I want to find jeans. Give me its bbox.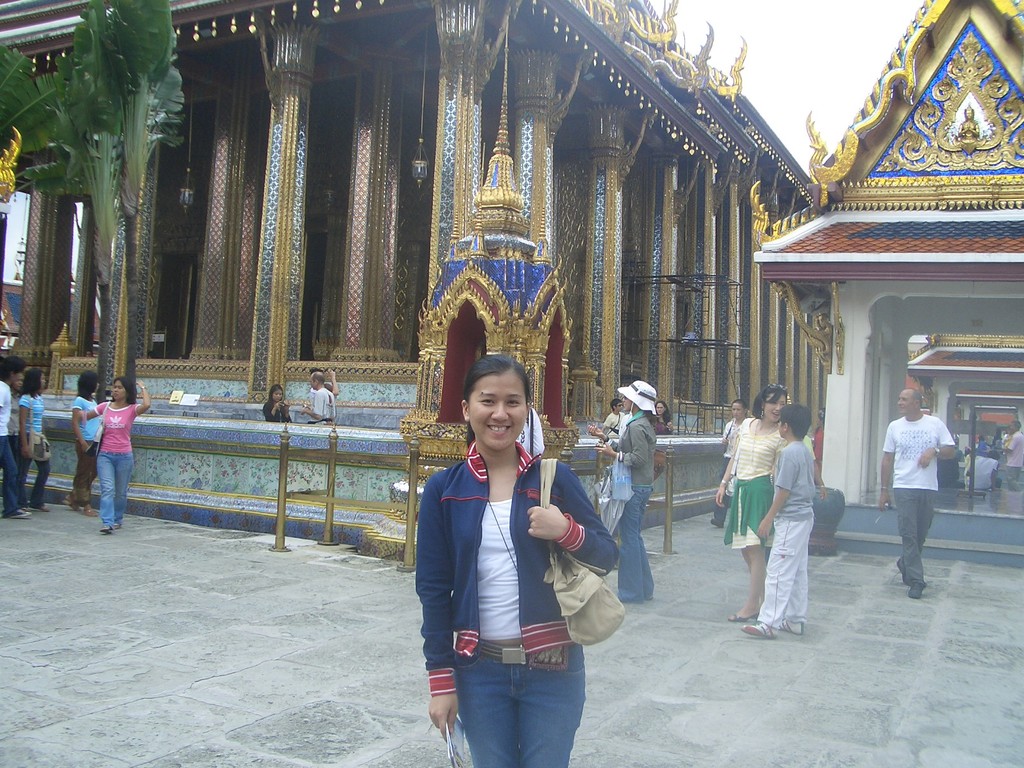
detection(92, 451, 133, 525).
